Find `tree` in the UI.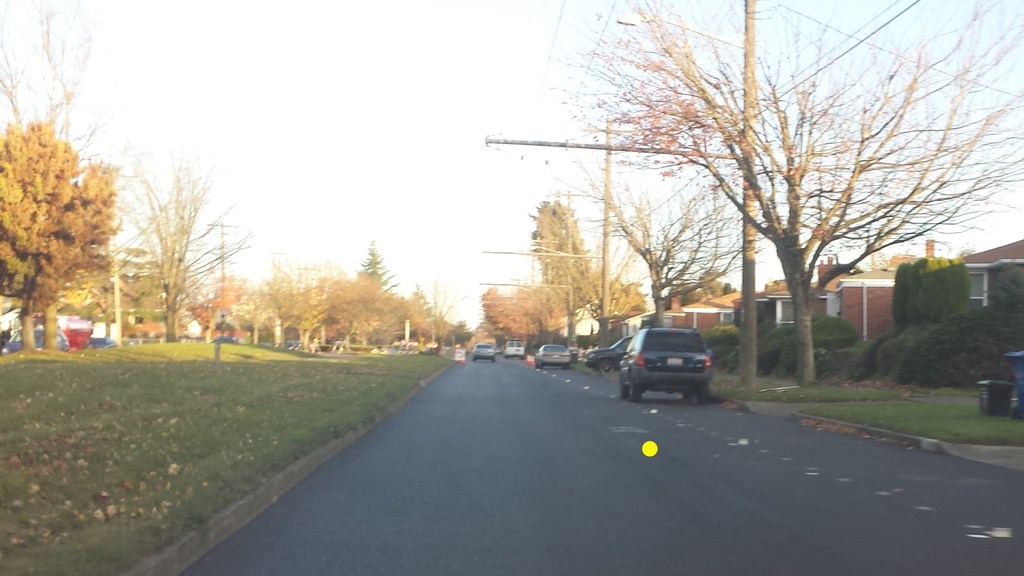
UI element at select_region(351, 243, 409, 337).
